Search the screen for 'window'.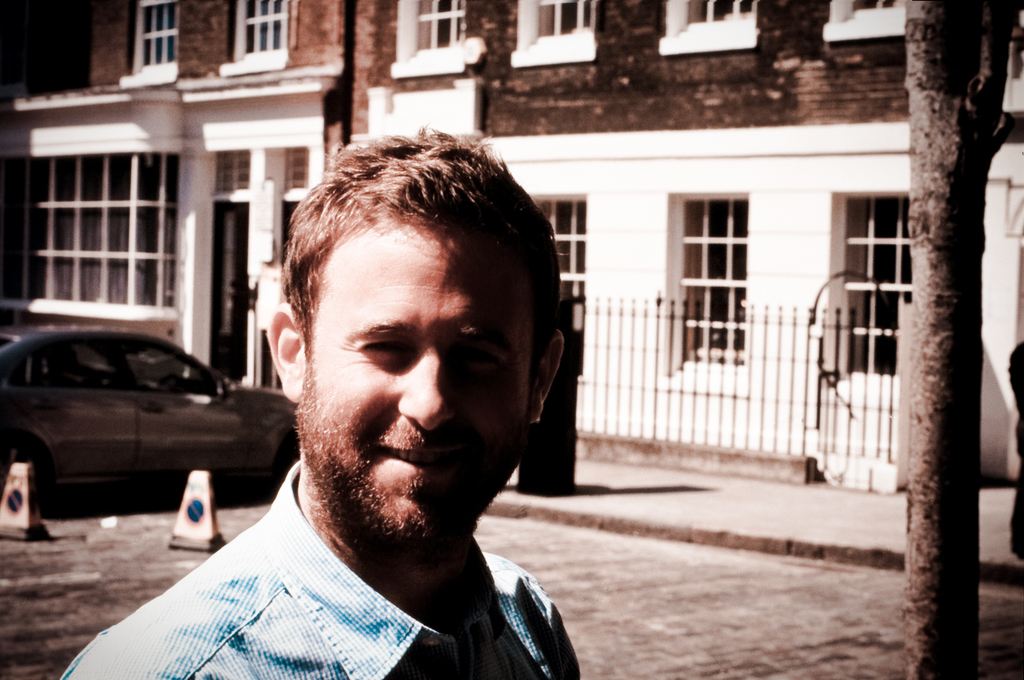
Found at x1=234, y1=0, x2=292, y2=65.
